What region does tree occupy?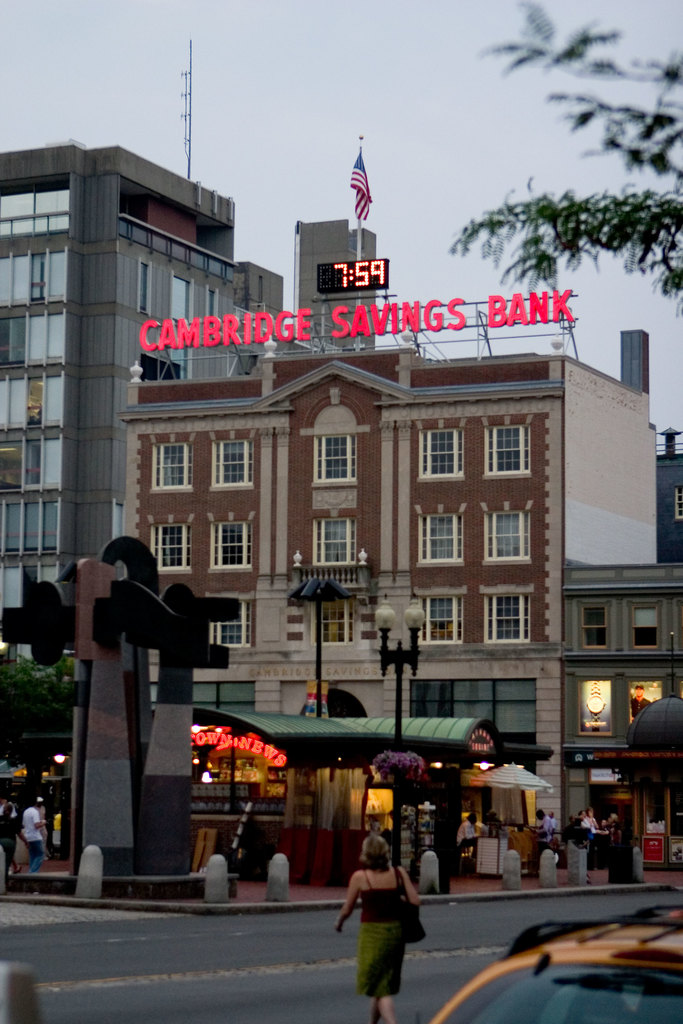
bbox=[0, 644, 76, 840].
